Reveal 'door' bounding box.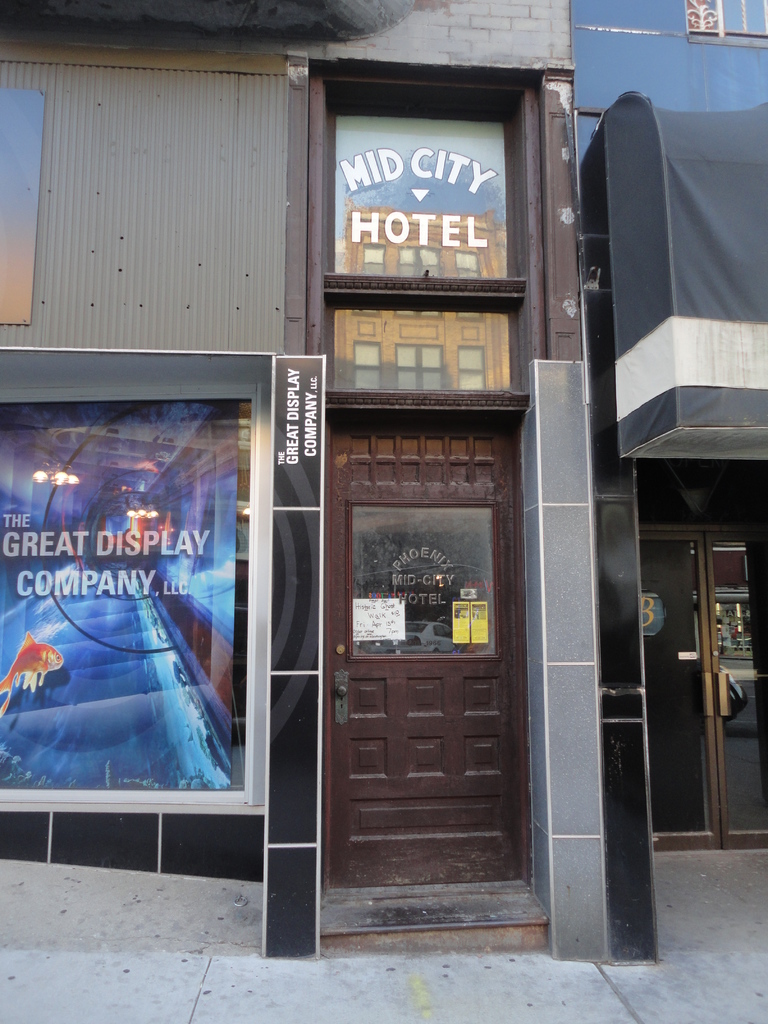
Revealed: box=[331, 417, 524, 888].
